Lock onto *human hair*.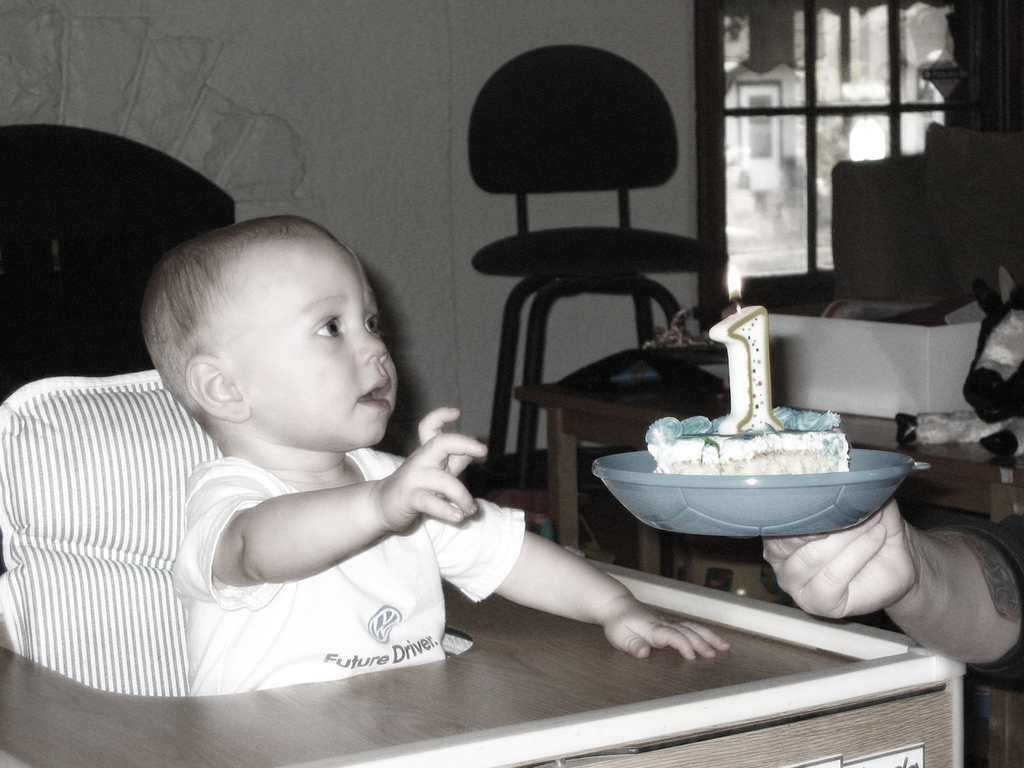
Locked: (160,216,399,435).
